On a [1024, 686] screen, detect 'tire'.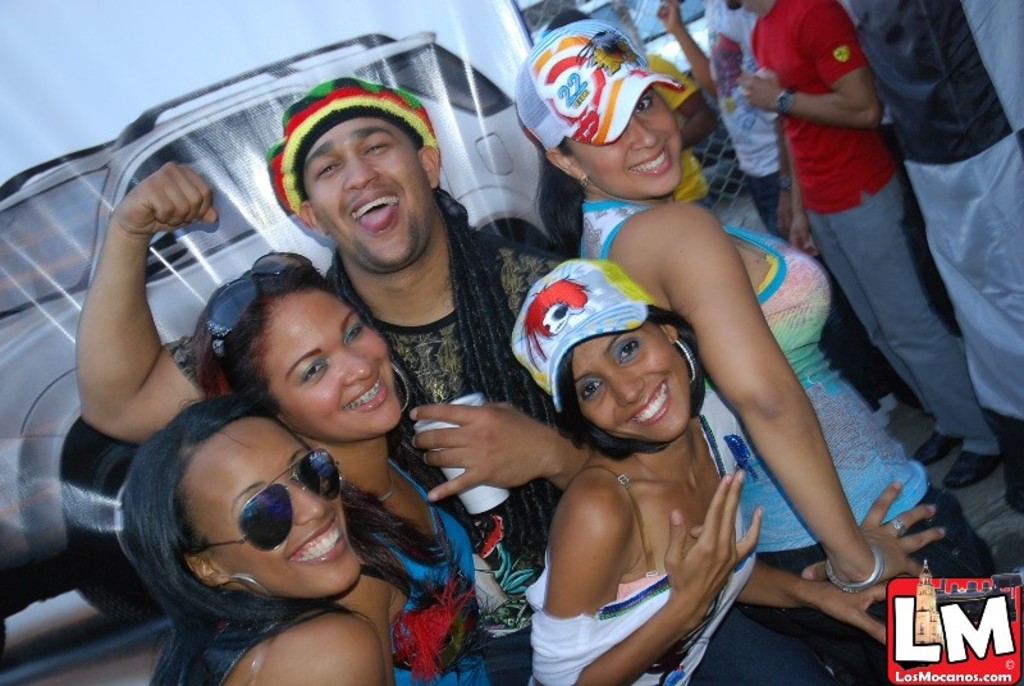
[479, 224, 552, 252].
